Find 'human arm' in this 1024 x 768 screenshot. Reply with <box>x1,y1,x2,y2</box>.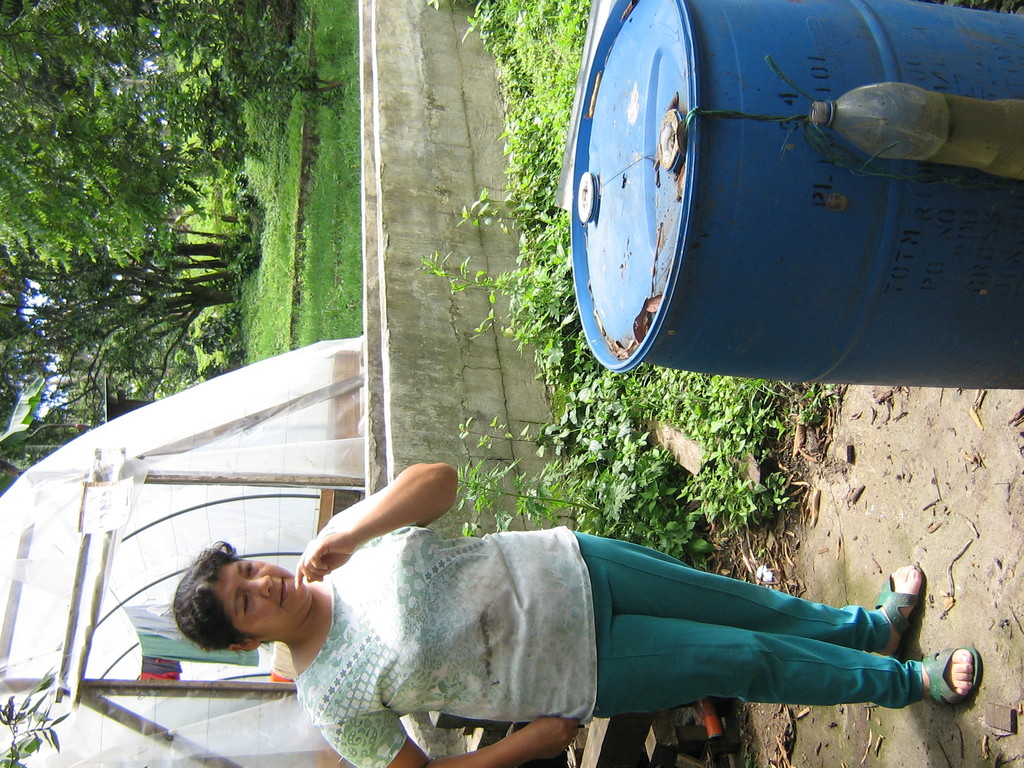
<box>278,477,465,623</box>.
